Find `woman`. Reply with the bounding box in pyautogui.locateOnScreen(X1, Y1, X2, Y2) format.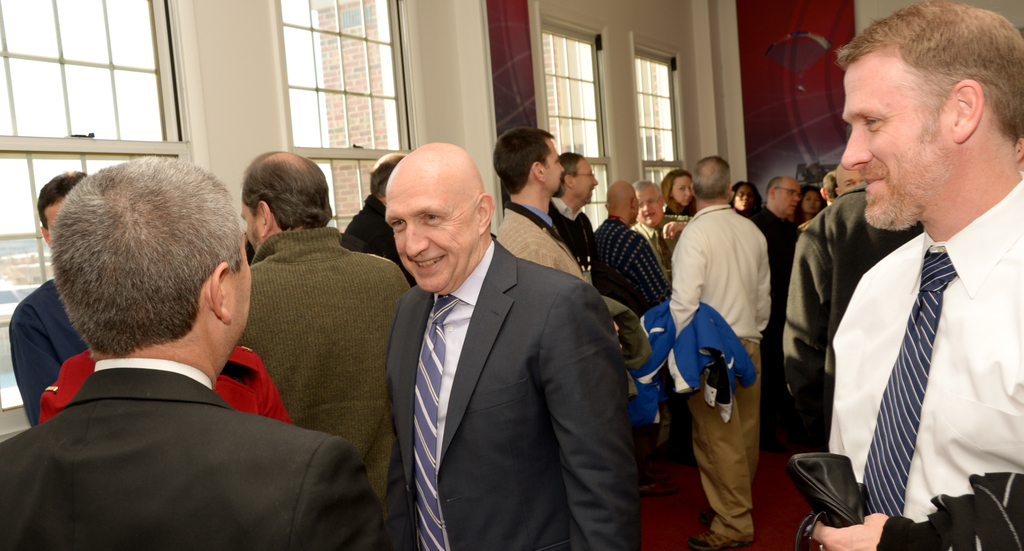
pyautogui.locateOnScreen(730, 180, 760, 216).
